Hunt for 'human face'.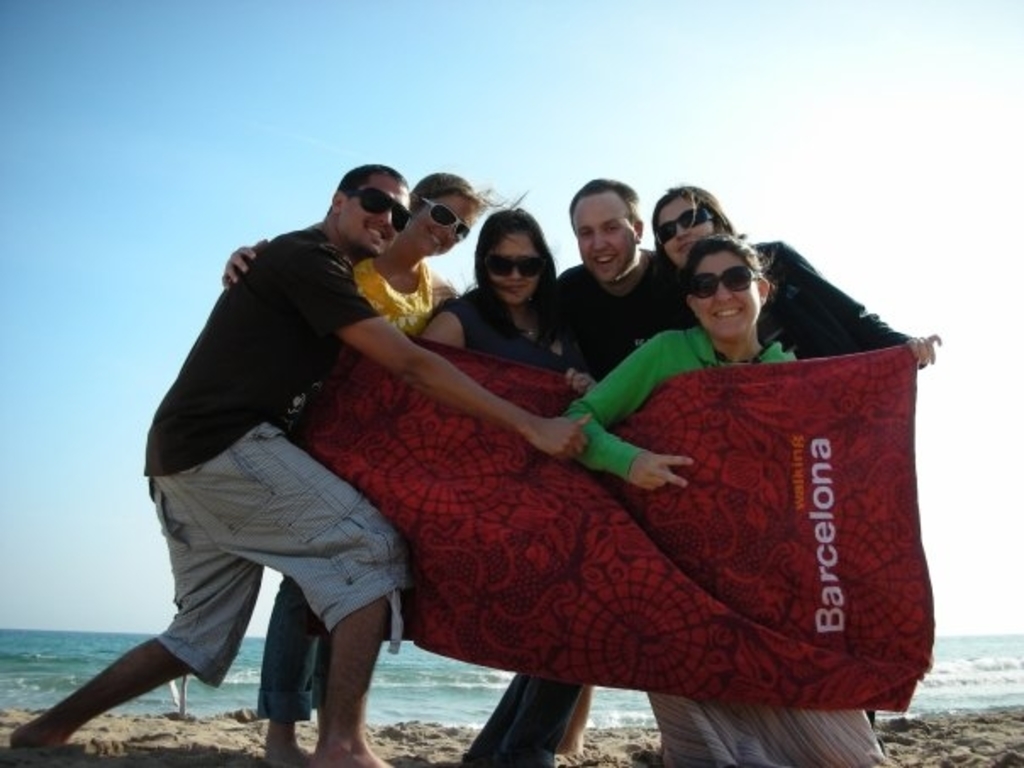
Hunted down at pyautogui.locateOnScreen(661, 198, 717, 264).
